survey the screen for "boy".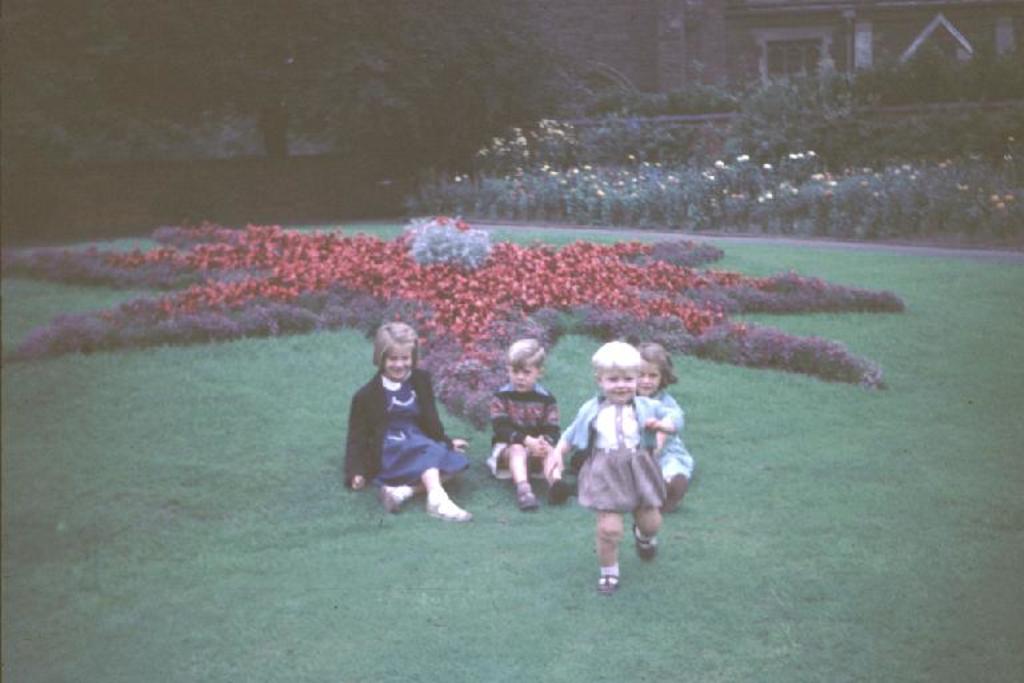
Survey found: 543 329 664 588.
